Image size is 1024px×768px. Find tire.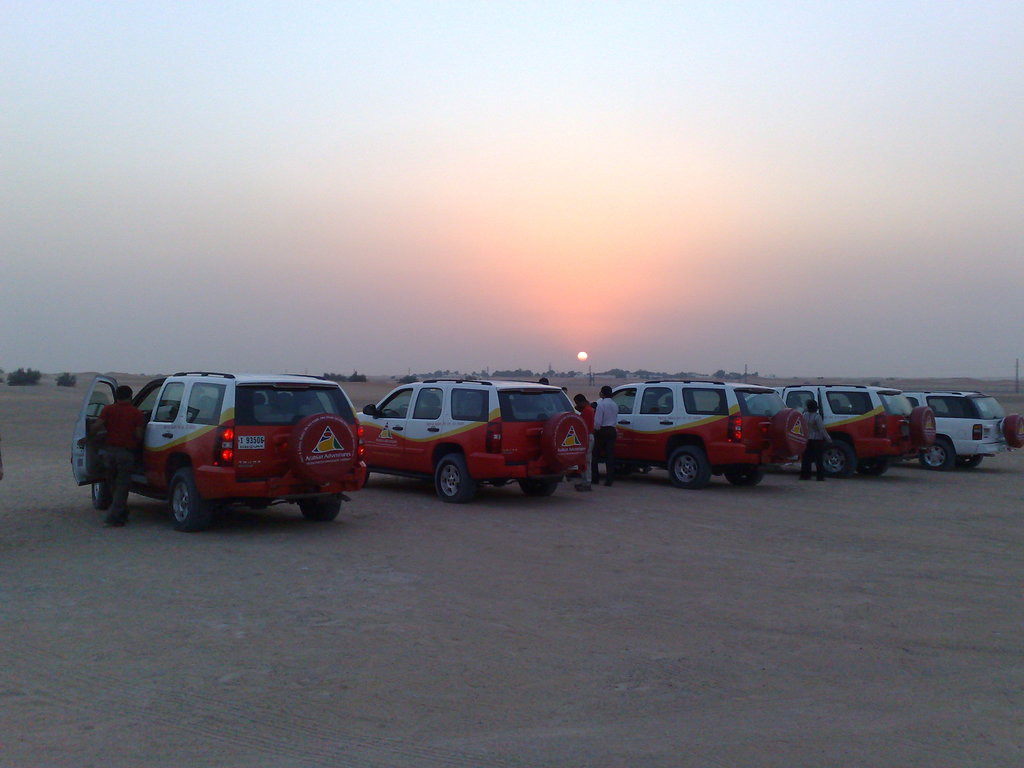
86 479 111 511.
